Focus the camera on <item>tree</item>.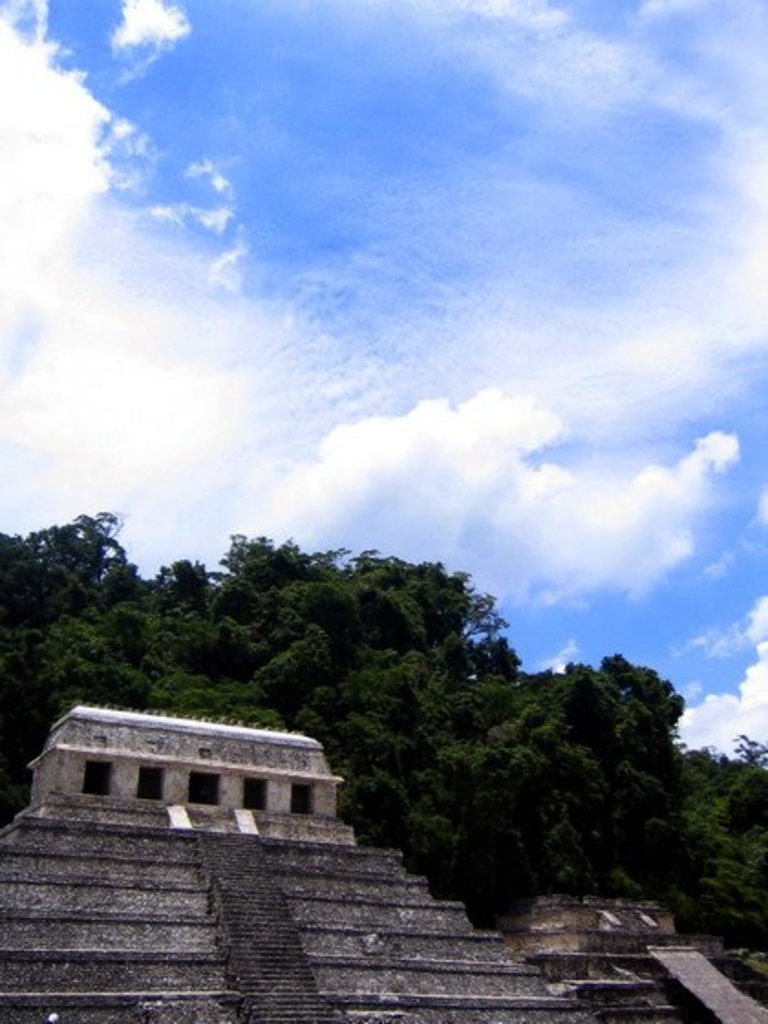
Focus region: 589, 708, 697, 918.
